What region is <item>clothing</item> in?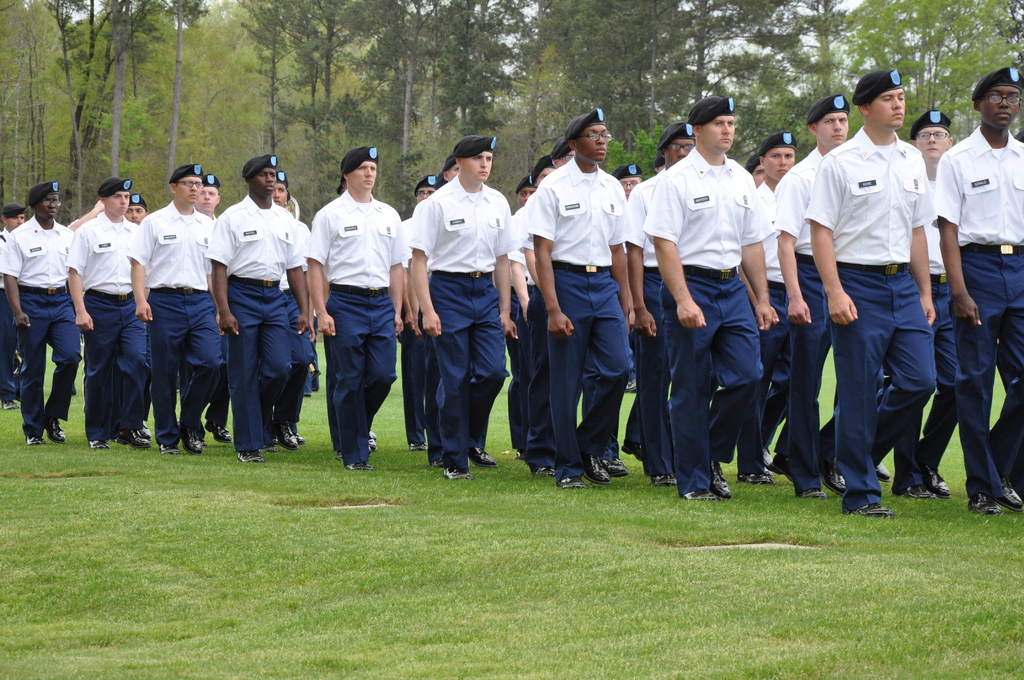
(left=7, top=215, right=84, bottom=441).
